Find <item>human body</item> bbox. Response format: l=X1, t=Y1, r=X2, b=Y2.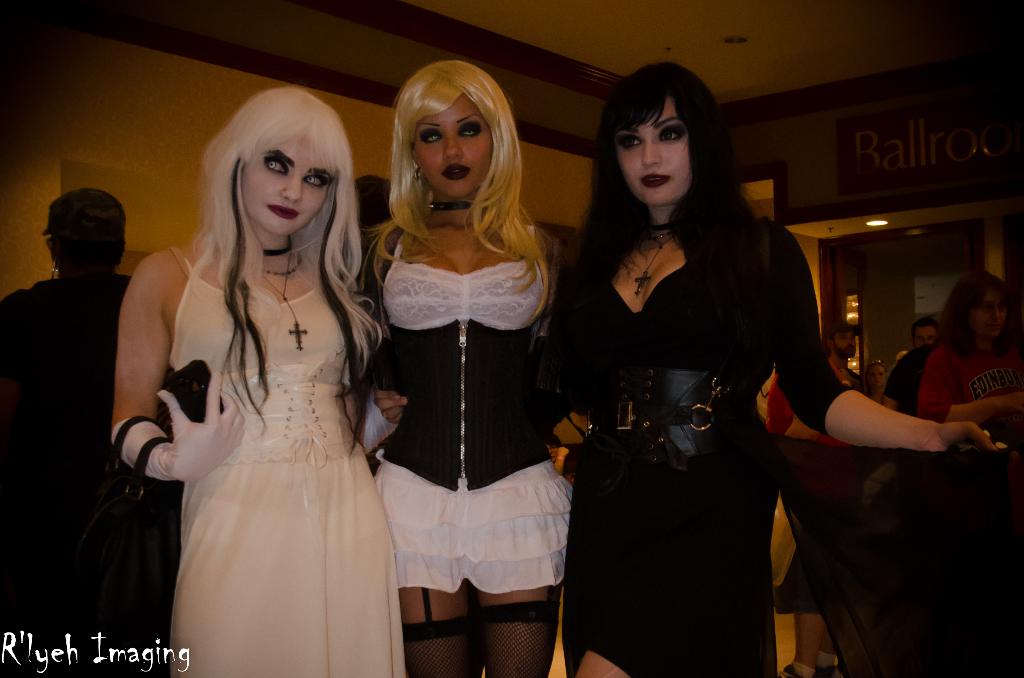
l=918, t=339, r=1023, b=444.
